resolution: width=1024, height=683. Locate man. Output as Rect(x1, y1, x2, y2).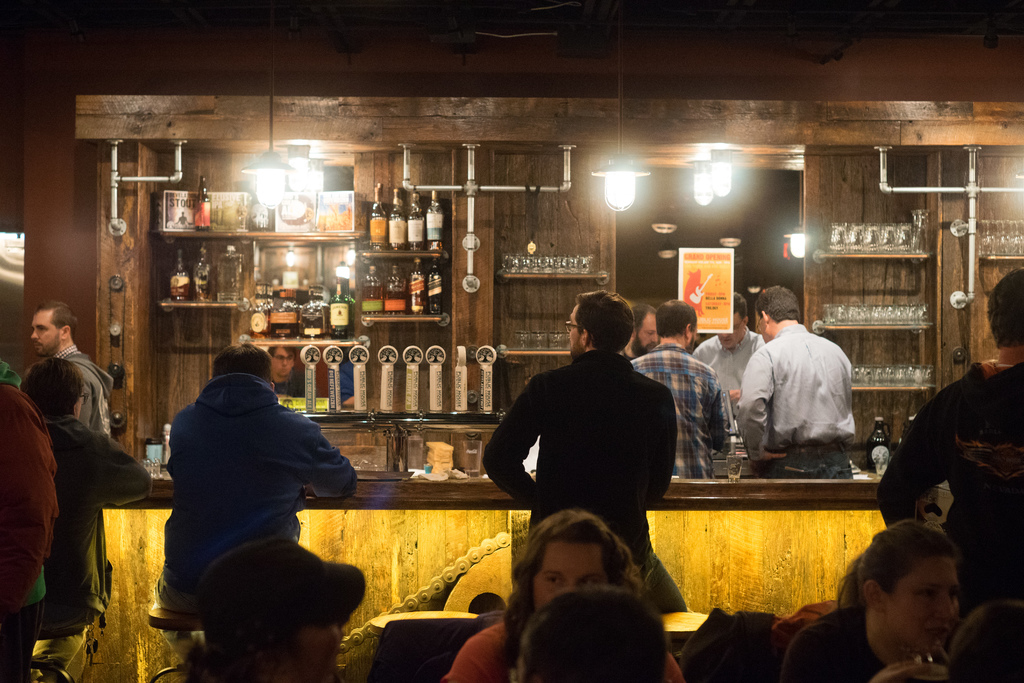
Rect(24, 302, 111, 444).
